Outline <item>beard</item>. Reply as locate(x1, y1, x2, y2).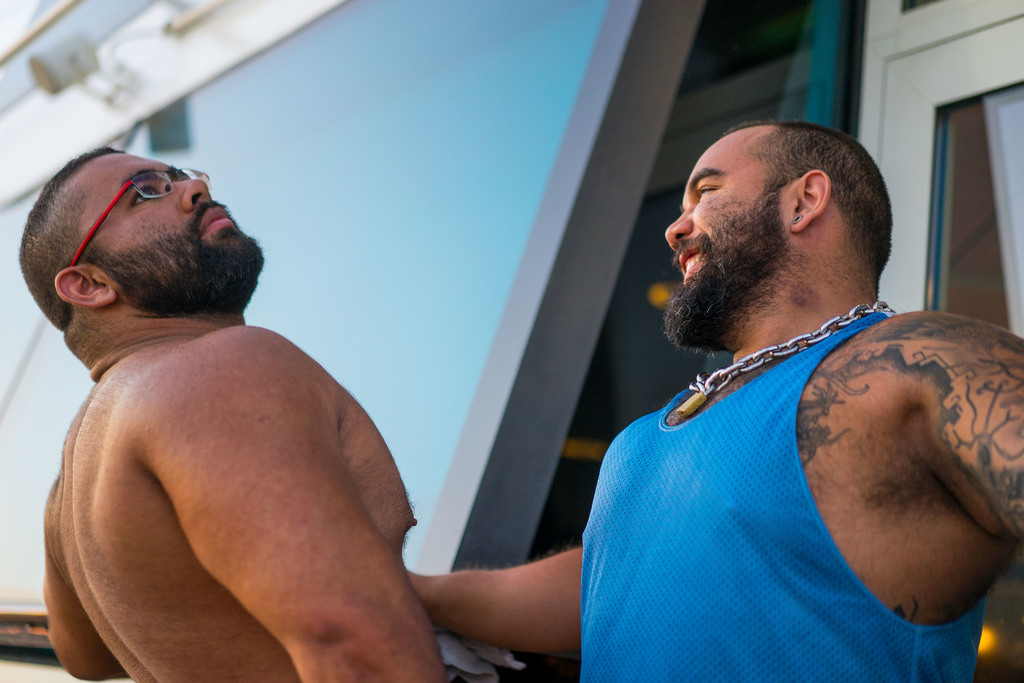
locate(666, 192, 787, 359).
